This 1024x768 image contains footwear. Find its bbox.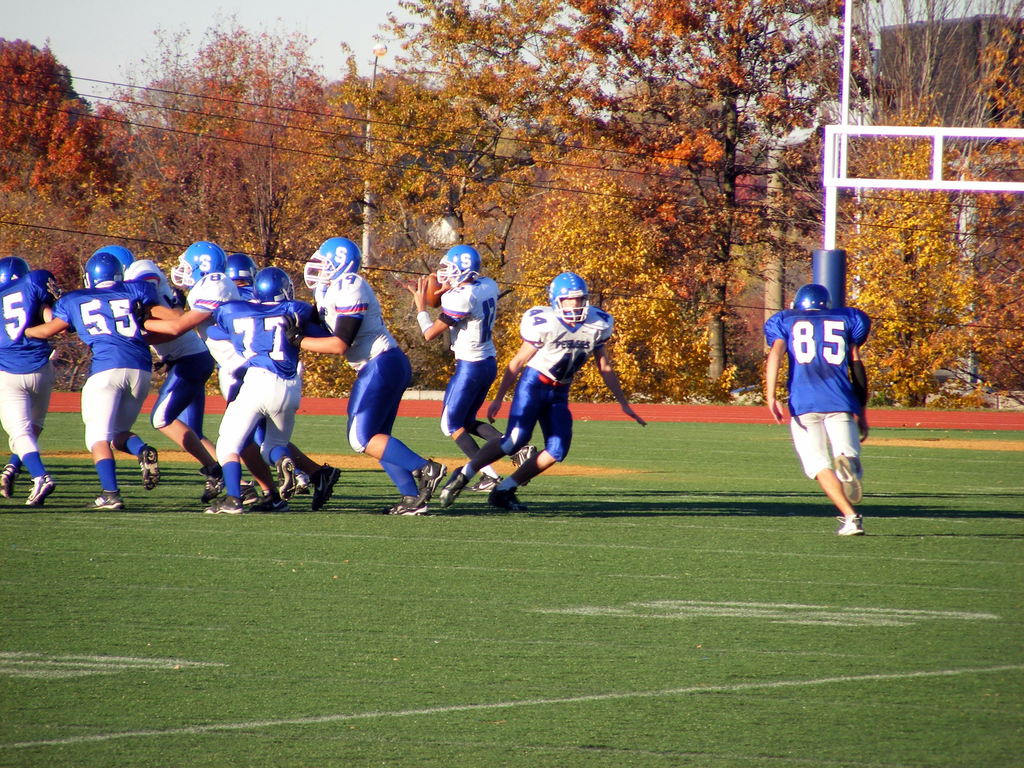
308 460 343 512.
